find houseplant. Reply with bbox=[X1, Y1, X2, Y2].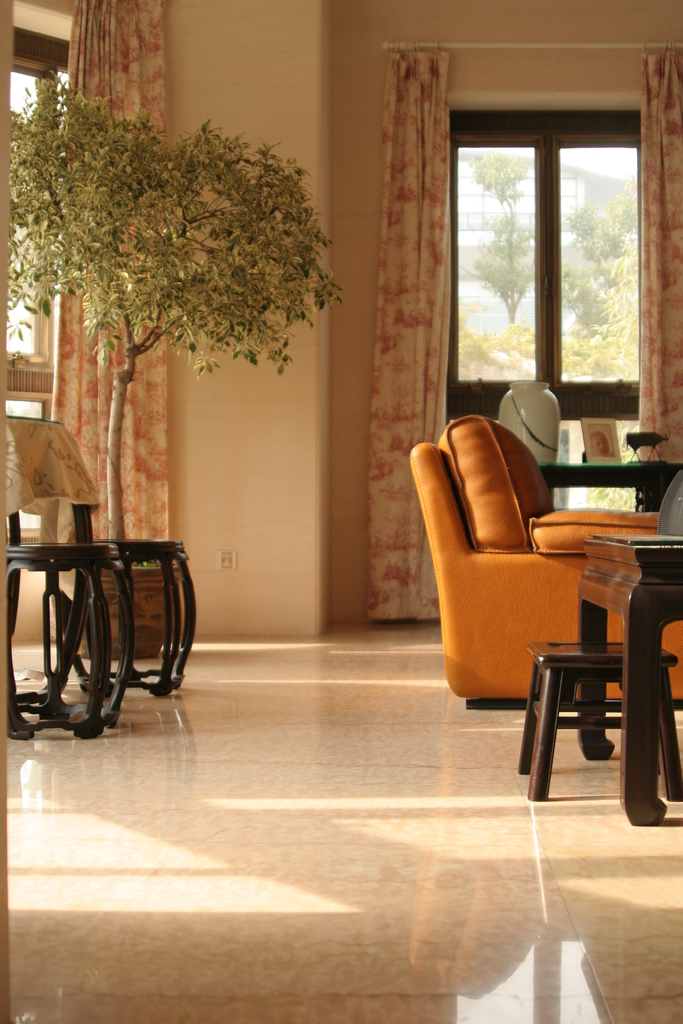
bbox=[7, 69, 350, 659].
